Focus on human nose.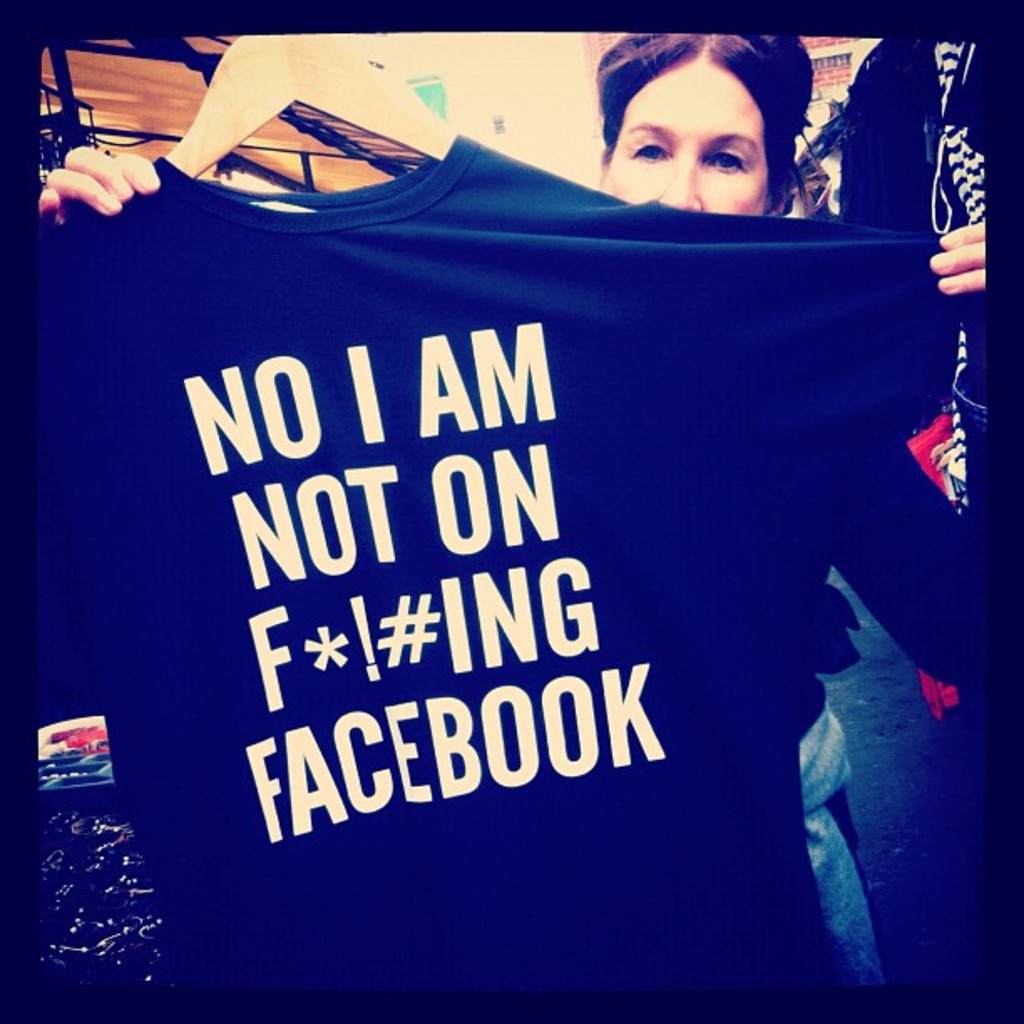
Focused at (658,151,703,207).
